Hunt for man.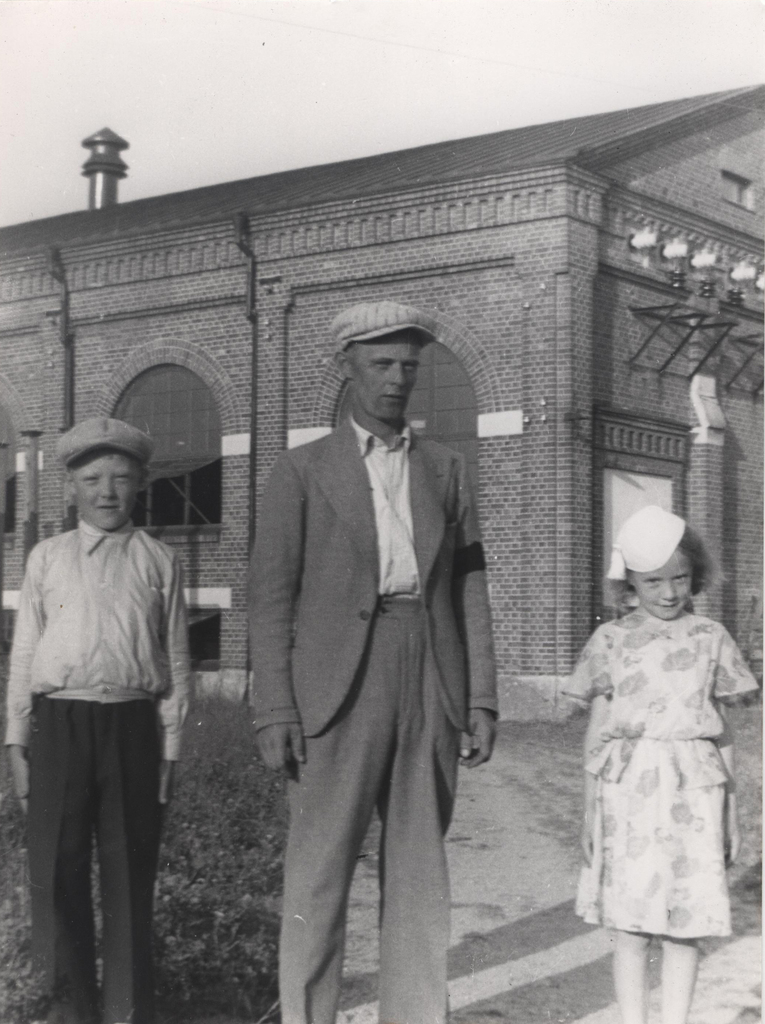
Hunted down at 246 291 506 1023.
